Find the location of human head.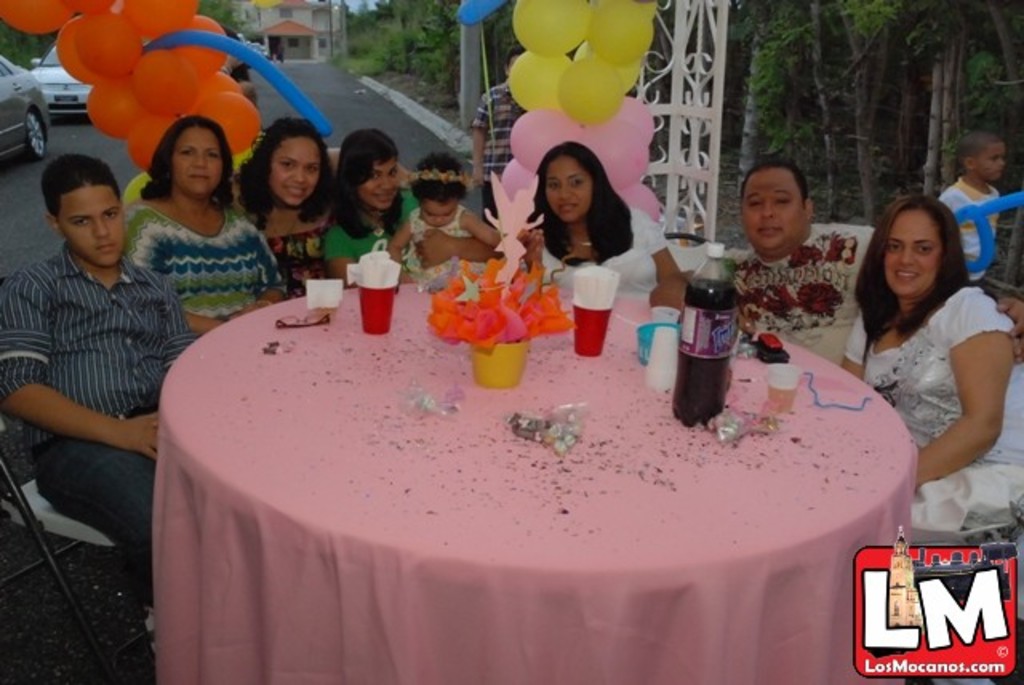
Location: pyautogui.locateOnScreen(957, 123, 1010, 189).
